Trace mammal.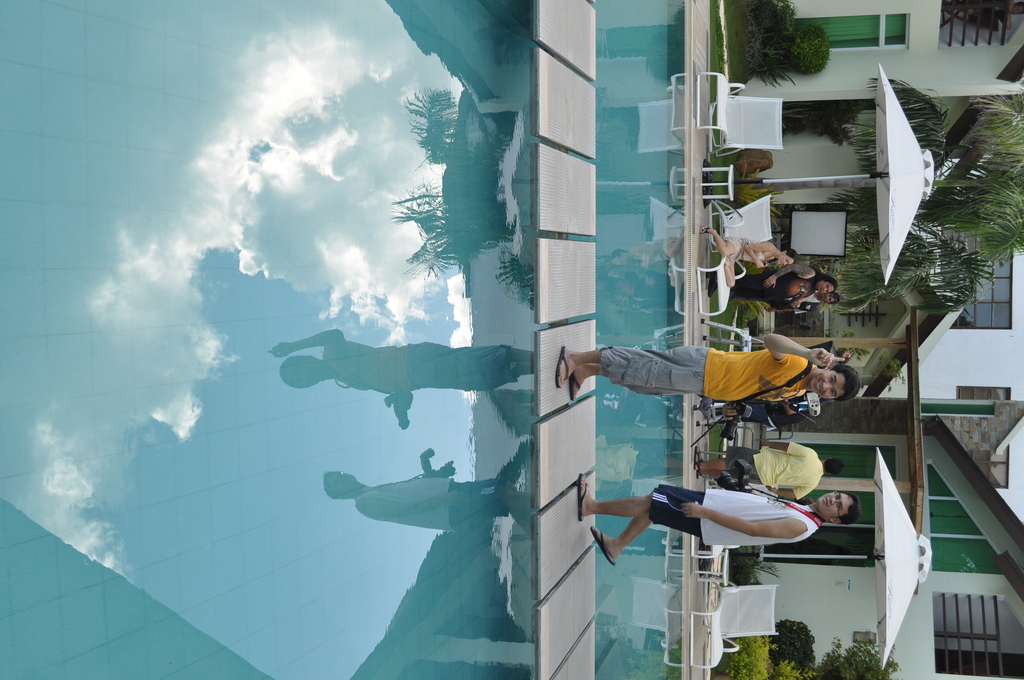
Traced to 581:474:865:566.
